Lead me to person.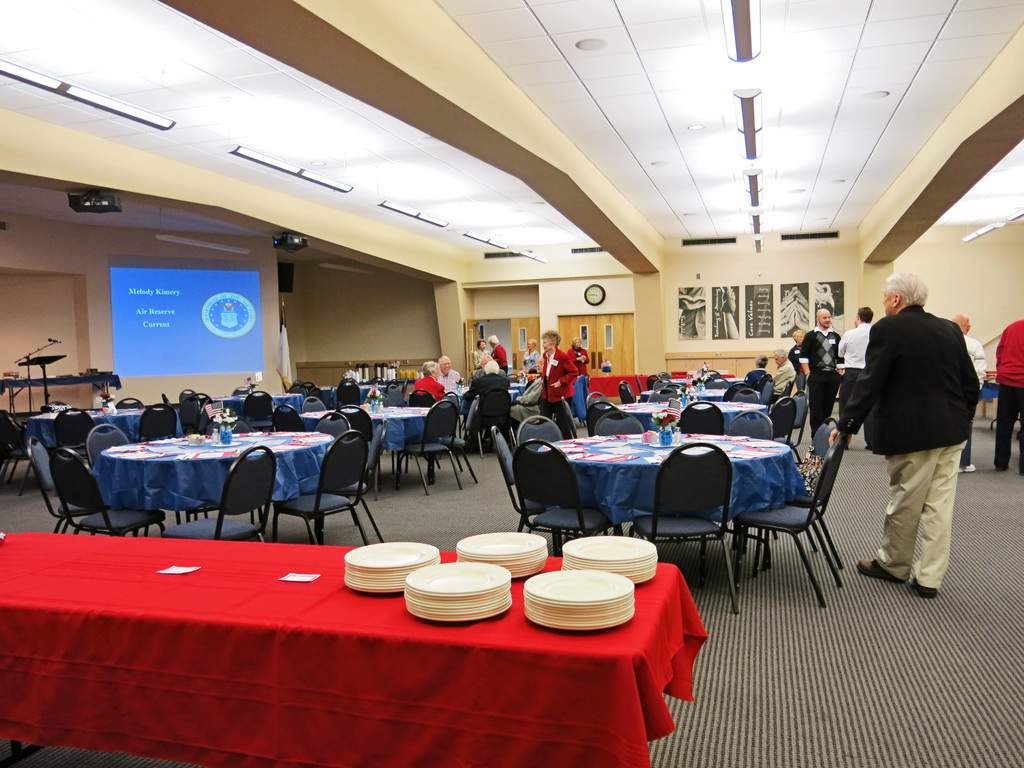
Lead to box(796, 307, 851, 442).
